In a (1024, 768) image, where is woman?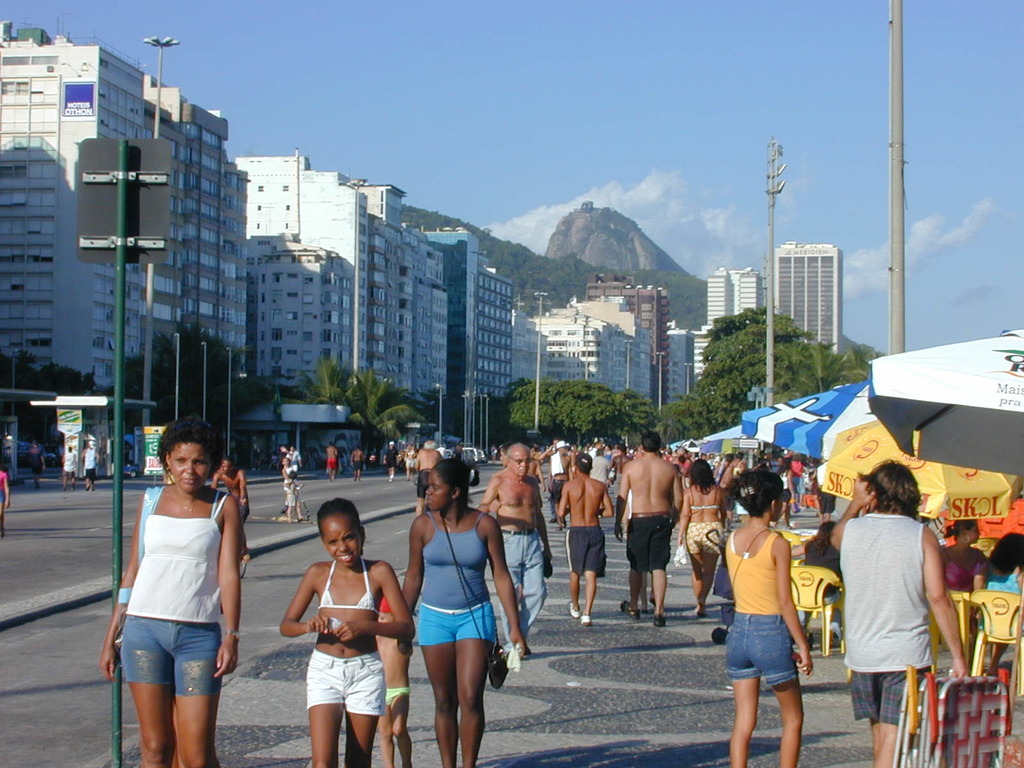
[972, 533, 1023, 676].
